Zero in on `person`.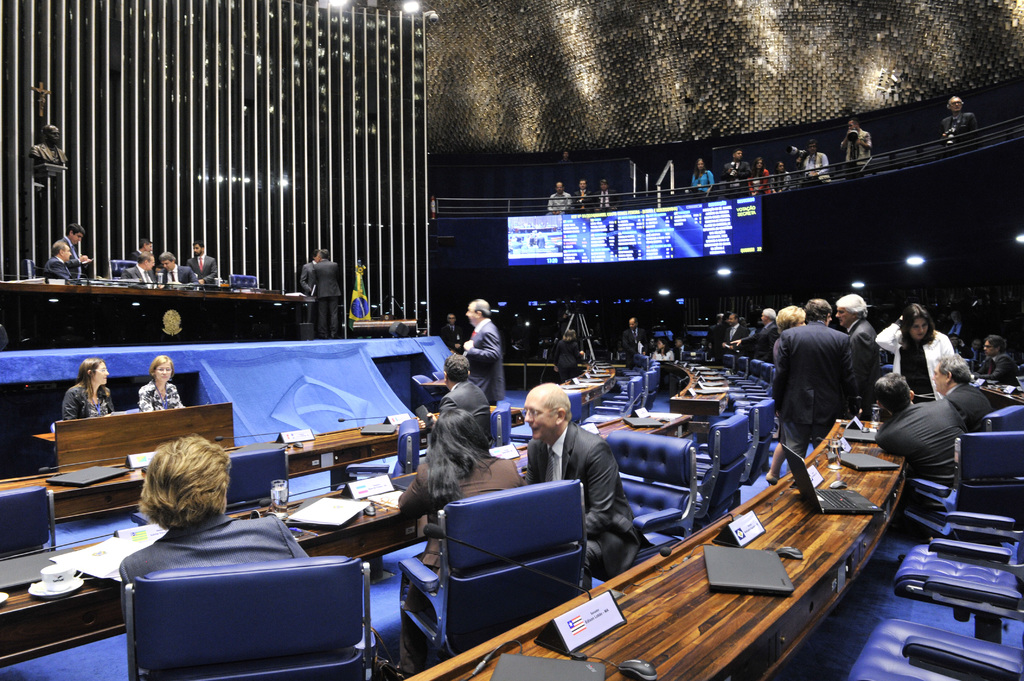
Zeroed in: <bbox>162, 252, 193, 287</bbox>.
